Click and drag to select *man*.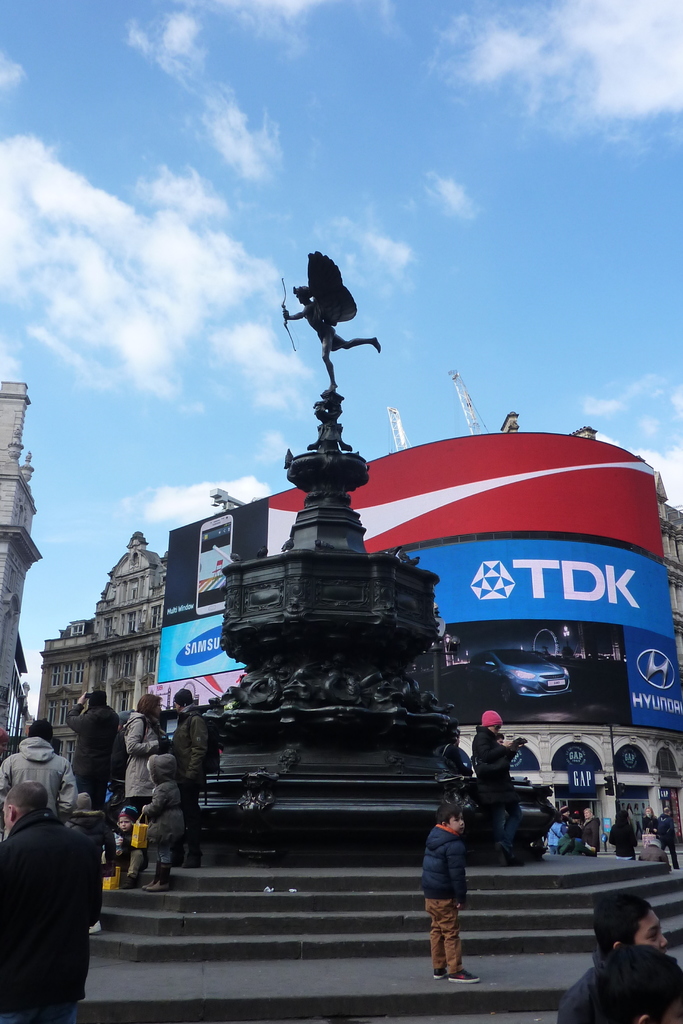
Selection: {"x1": 170, "y1": 684, "x2": 201, "y2": 865}.
